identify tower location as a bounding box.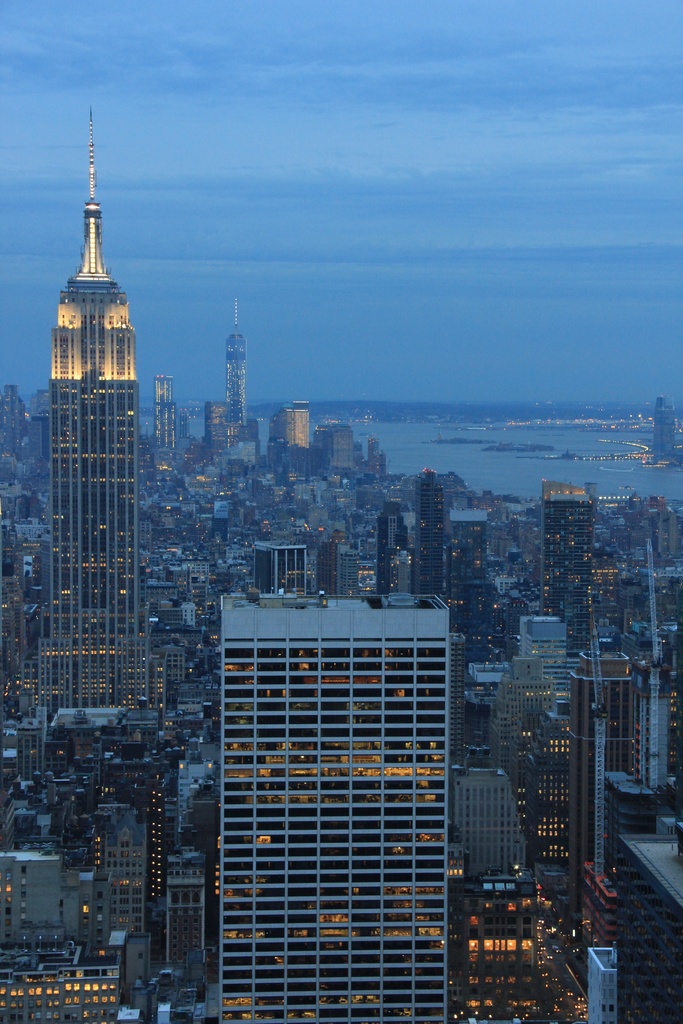
(538, 474, 583, 646).
